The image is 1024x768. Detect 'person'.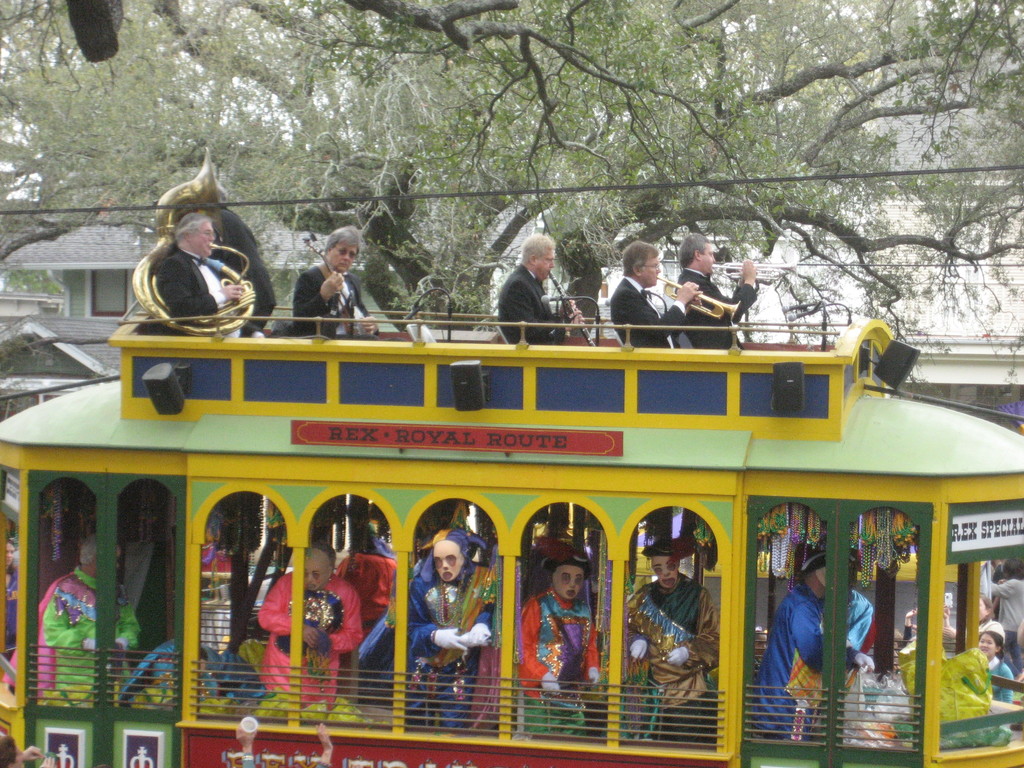
Detection: 256 539 360 707.
